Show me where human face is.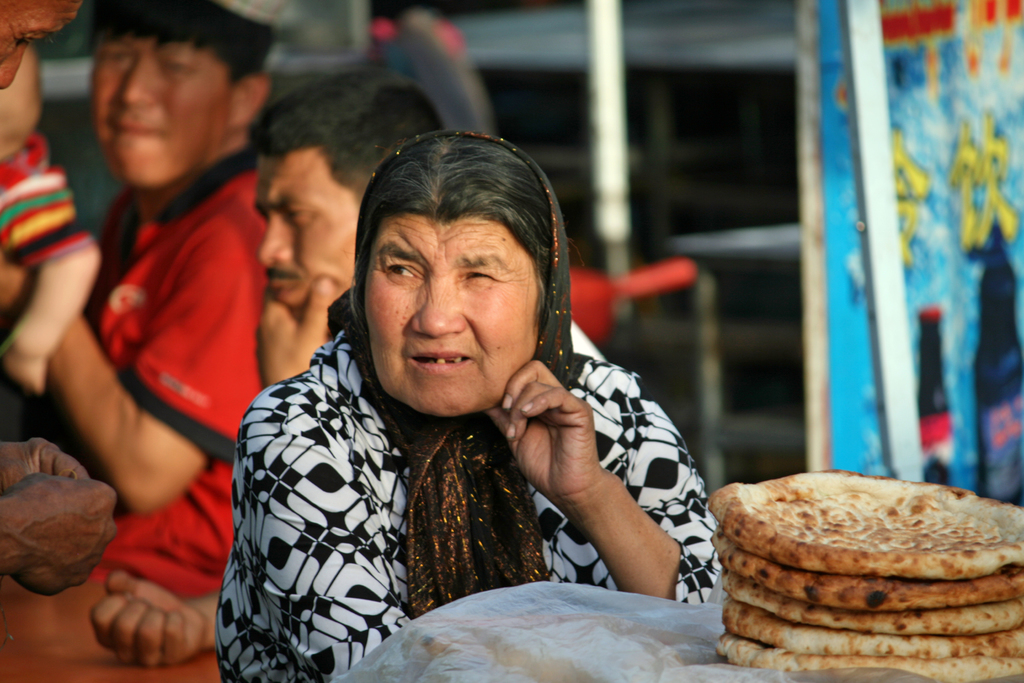
human face is at bbox(250, 142, 388, 299).
